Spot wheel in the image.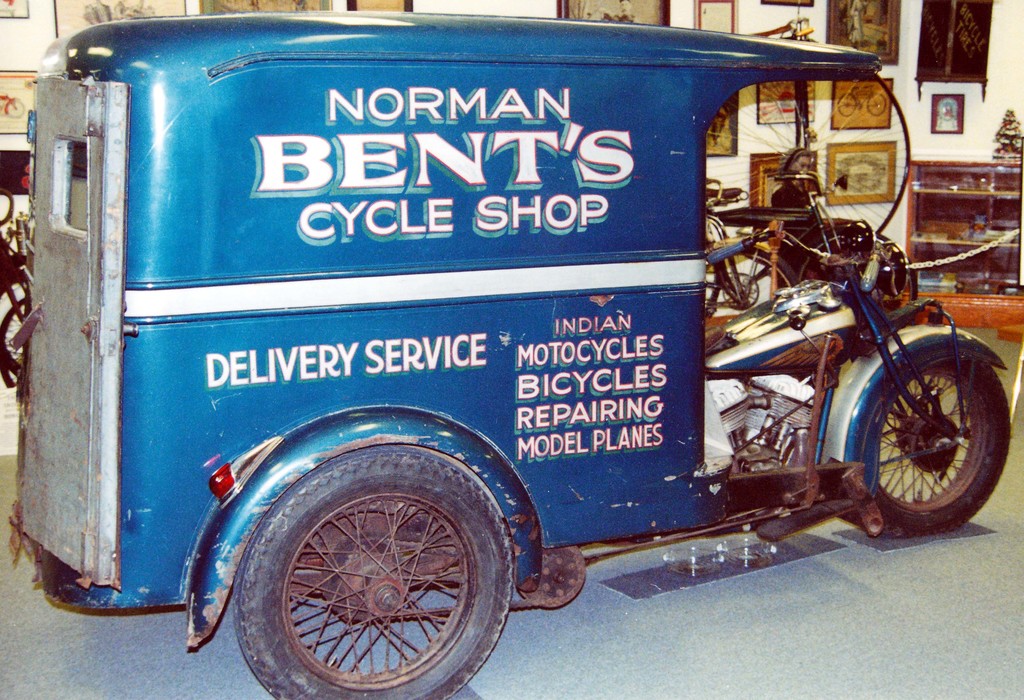
wheel found at crop(0, 295, 30, 389).
